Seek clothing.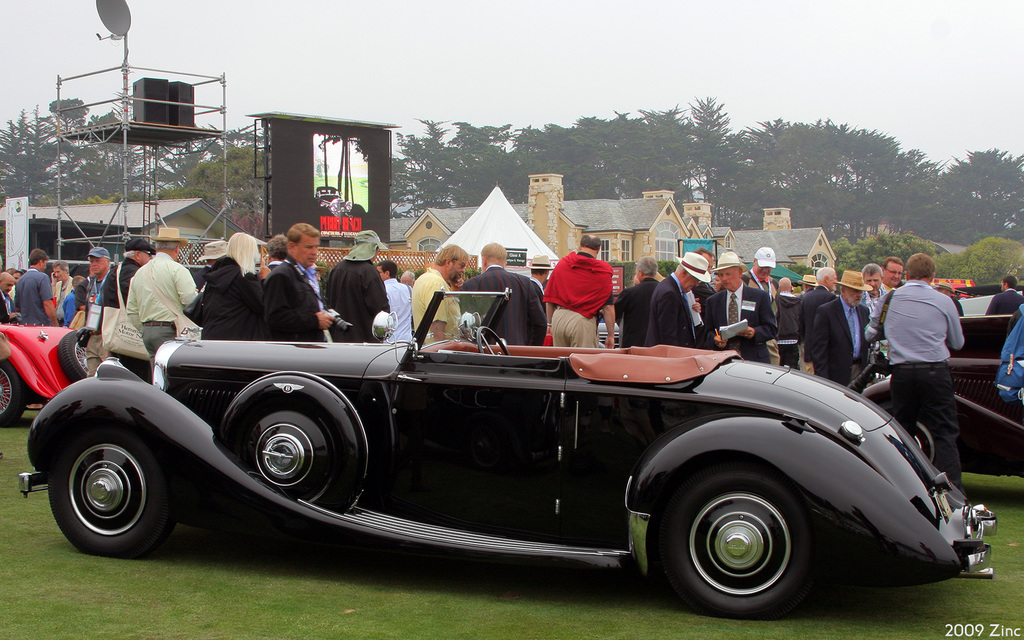
box=[544, 248, 625, 334].
